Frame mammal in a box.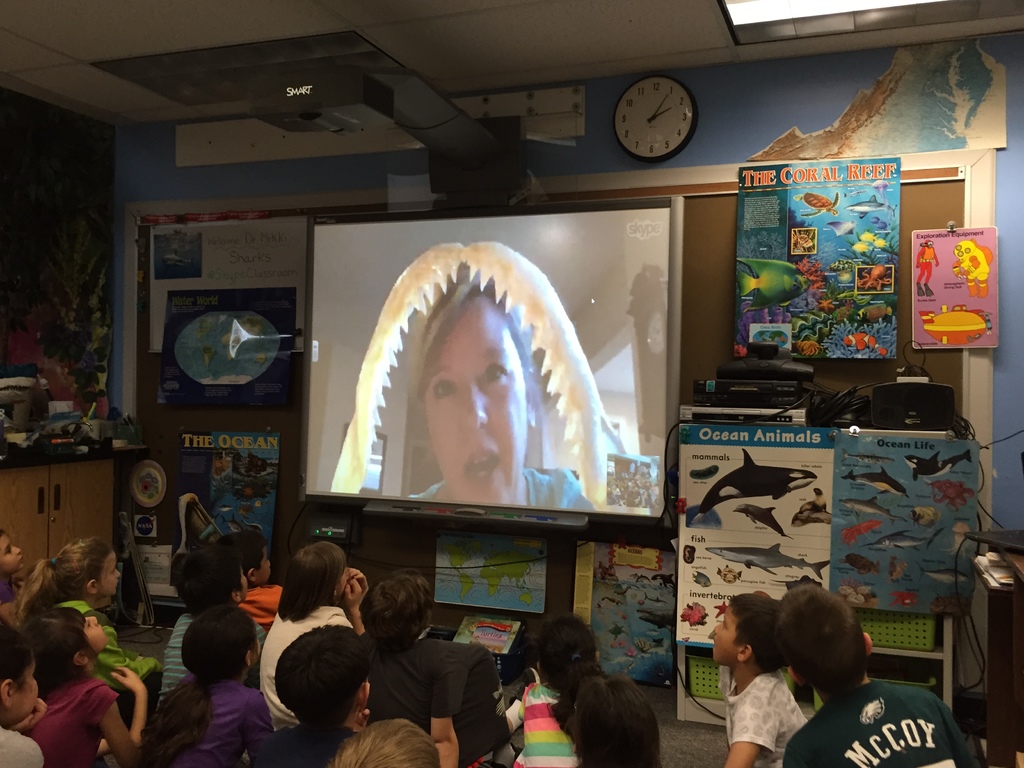
0/620/56/766.
